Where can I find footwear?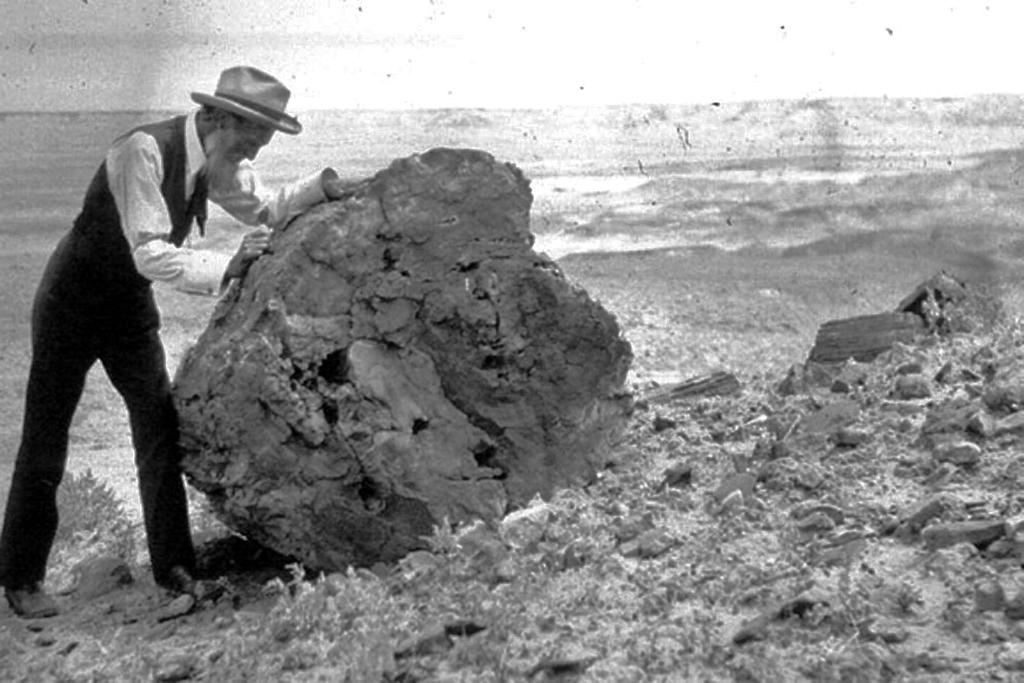
You can find it at (x1=152, y1=561, x2=222, y2=597).
